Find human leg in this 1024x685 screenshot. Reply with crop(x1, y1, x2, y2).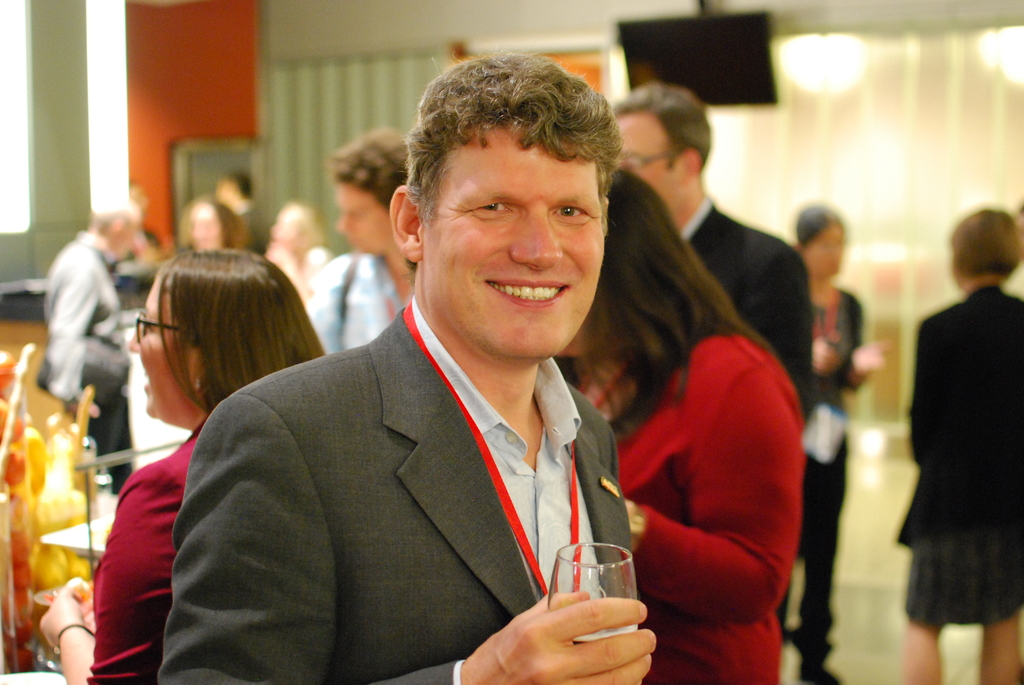
crop(895, 547, 942, 684).
